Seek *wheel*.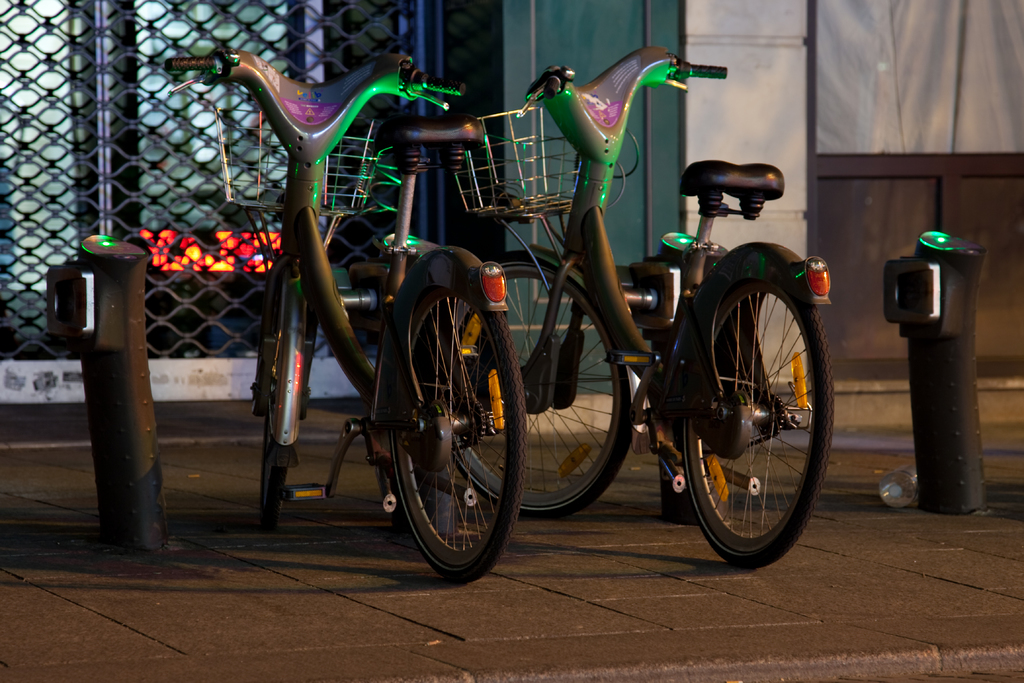
pyautogui.locateOnScreen(441, 249, 637, 520).
